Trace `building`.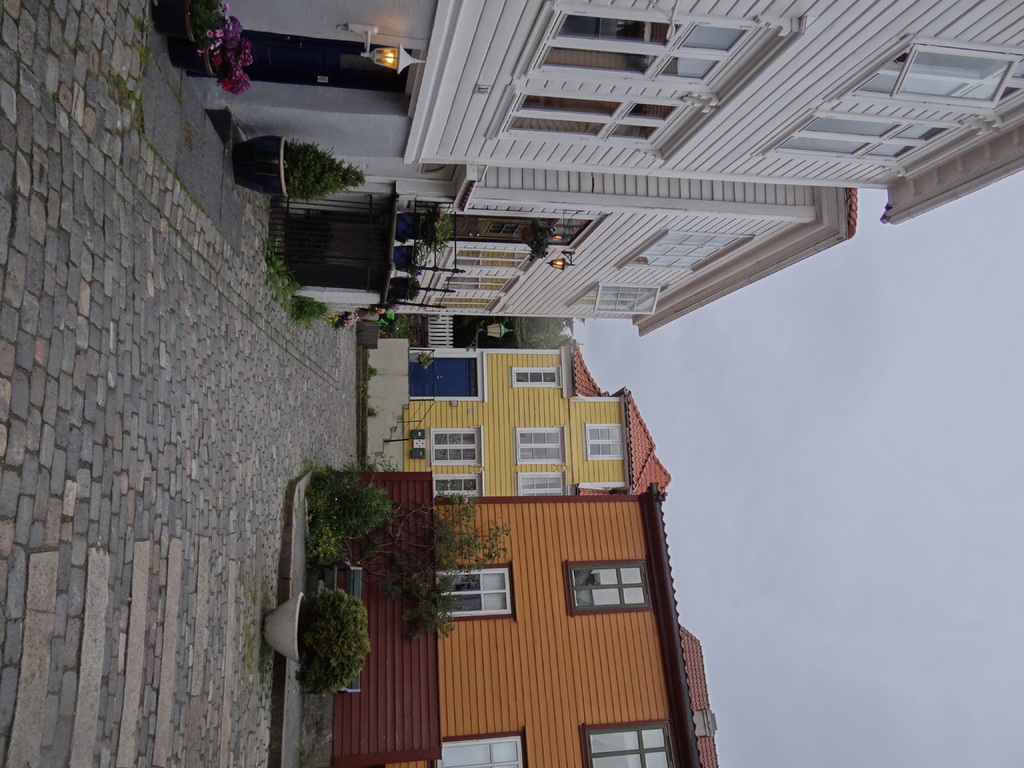
Traced to [353,335,675,501].
